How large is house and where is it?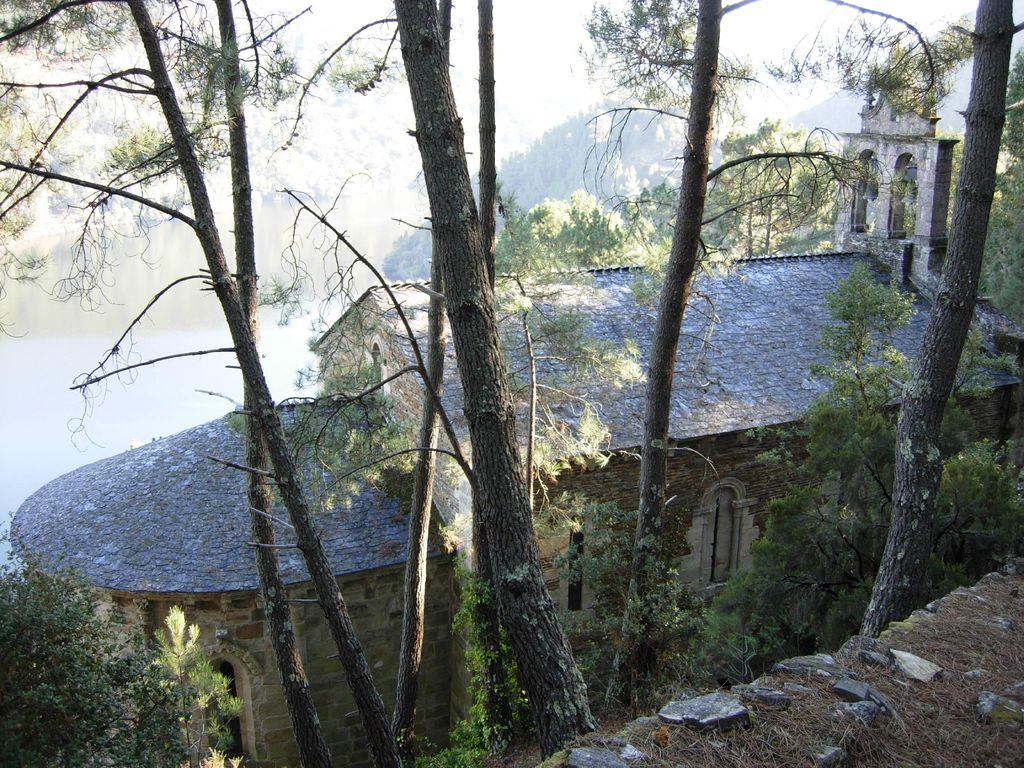
Bounding box: pyautogui.locateOnScreen(0, 54, 1022, 767).
